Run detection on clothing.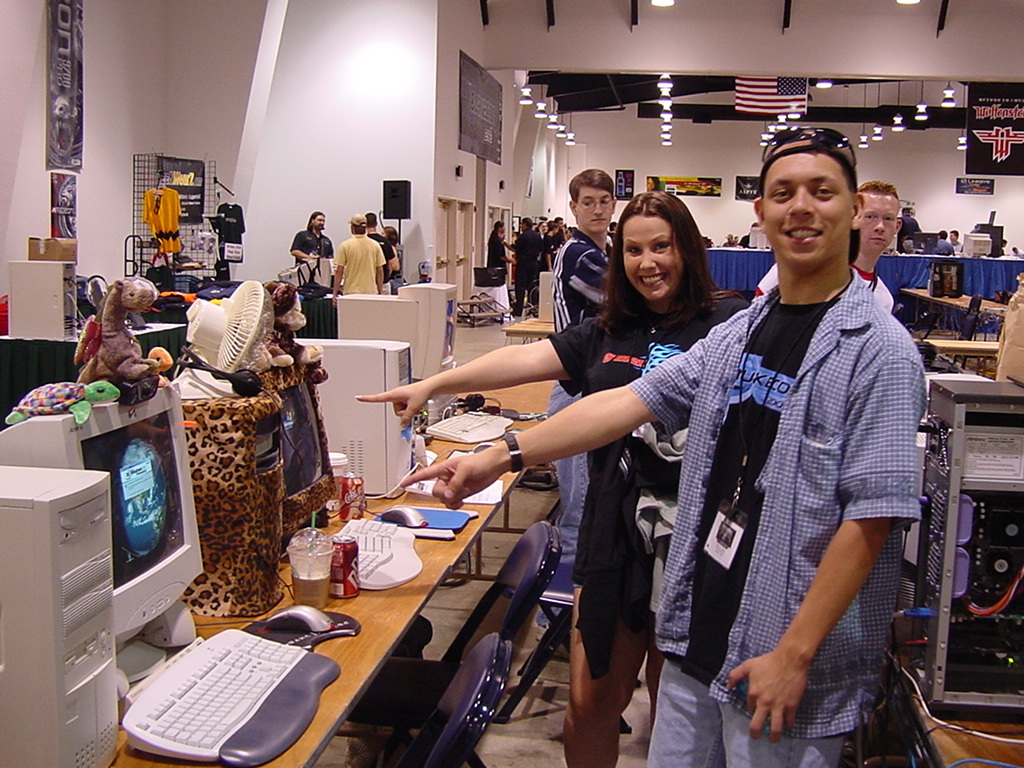
Result: 532:230:612:628.
